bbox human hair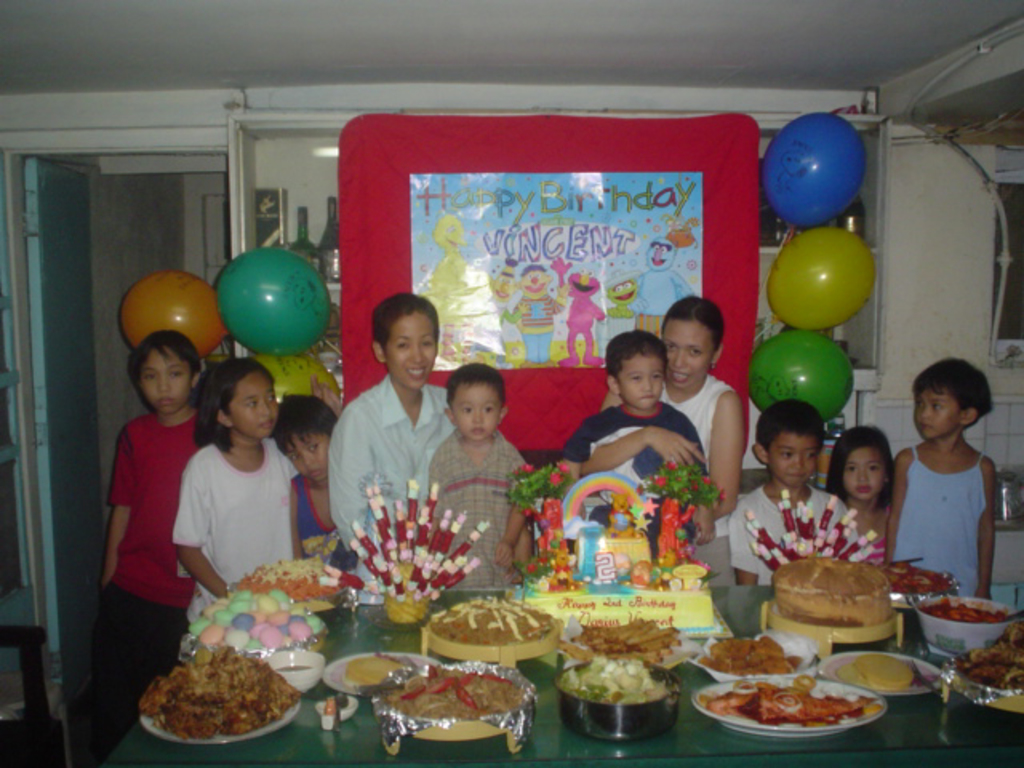
bbox=(128, 326, 205, 402)
